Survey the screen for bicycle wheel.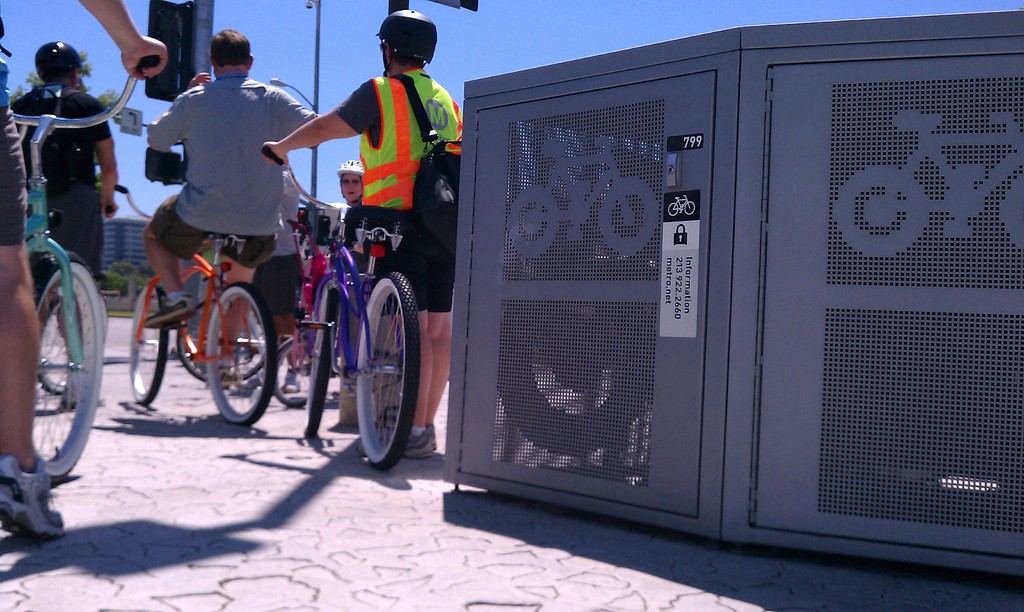
Survey found: <bbox>300, 285, 346, 440</bbox>.
